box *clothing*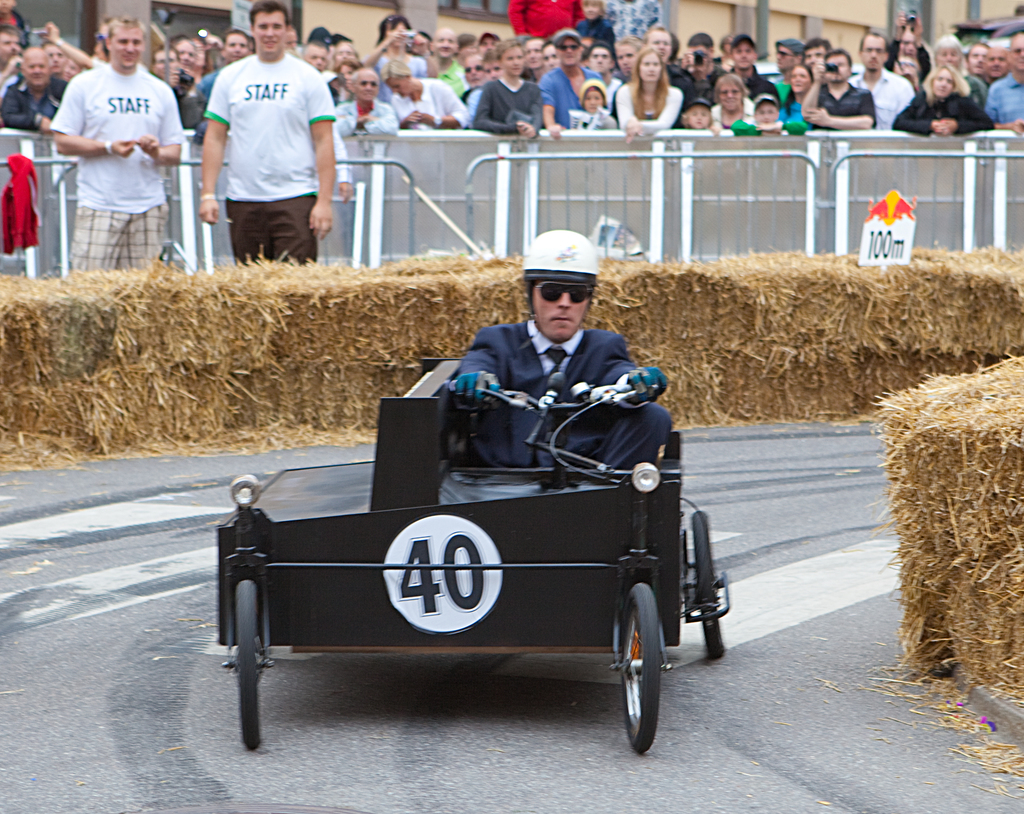
select_region(744, 62, 781, 104)
